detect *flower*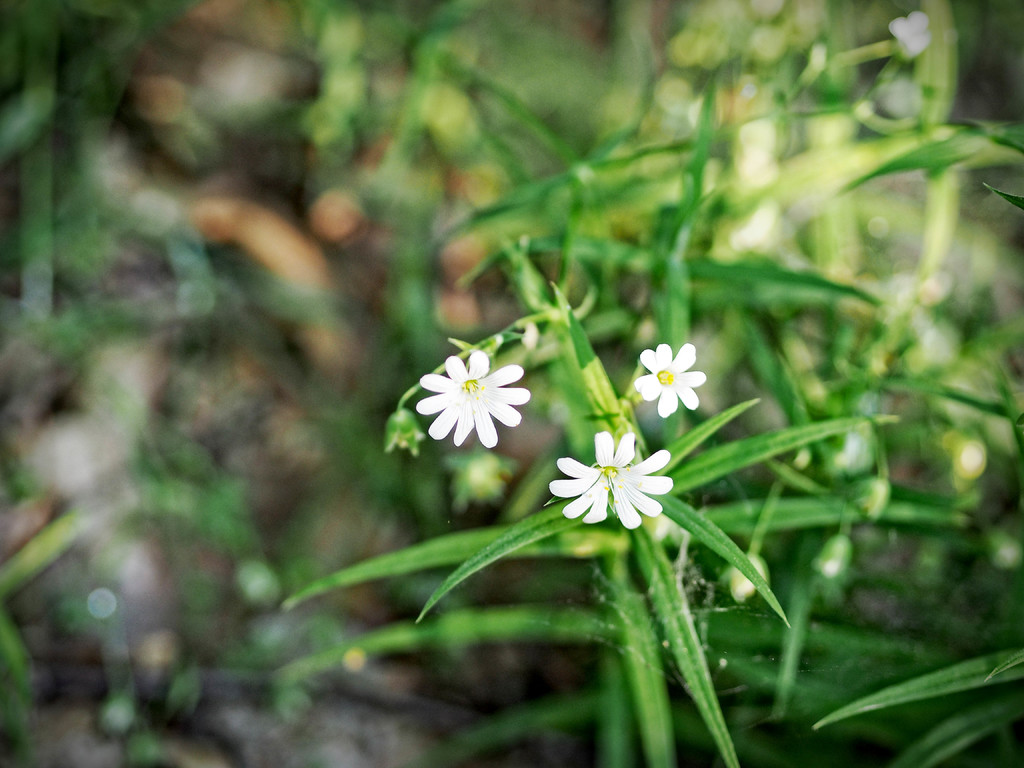
locate(549, 429, 670, 531)
